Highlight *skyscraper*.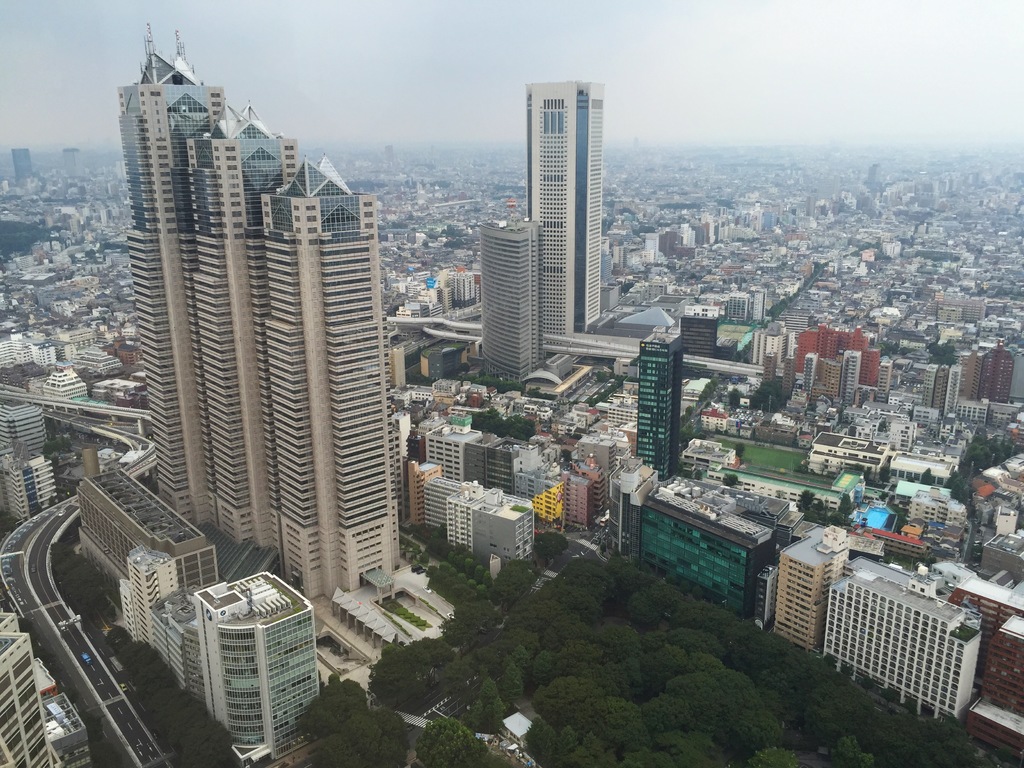
Highlighted region: BBox(522, 81, 604, 341).
